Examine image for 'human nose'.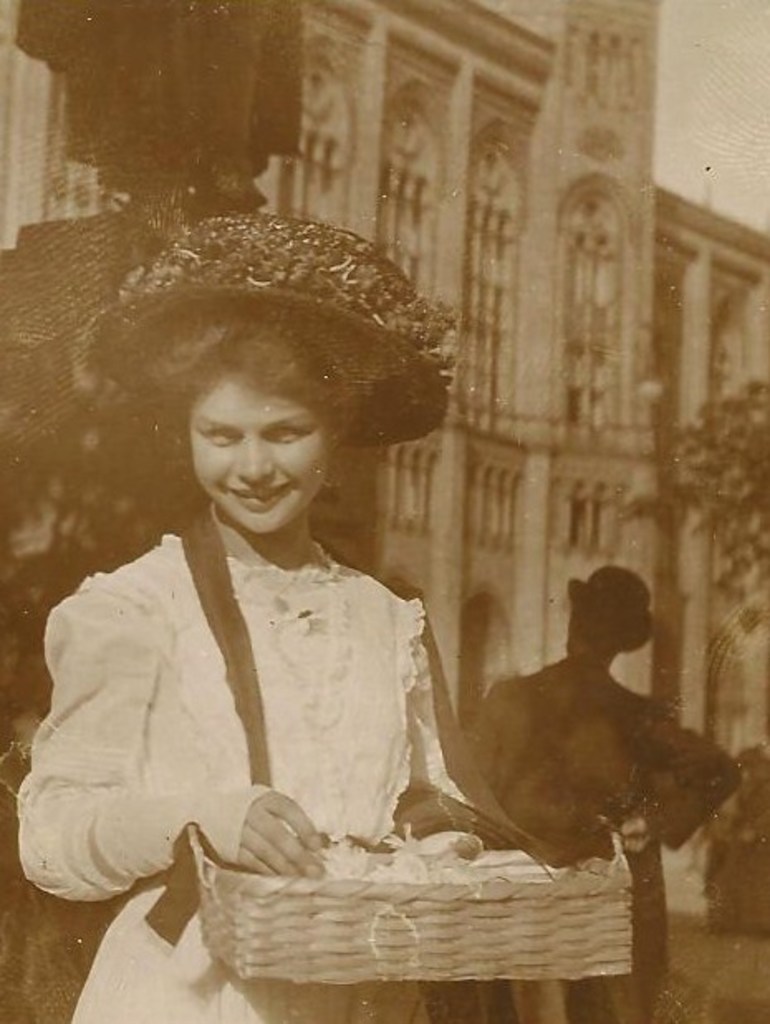
Examination result: x1=233 y1=439 x2=275 y2=482.
